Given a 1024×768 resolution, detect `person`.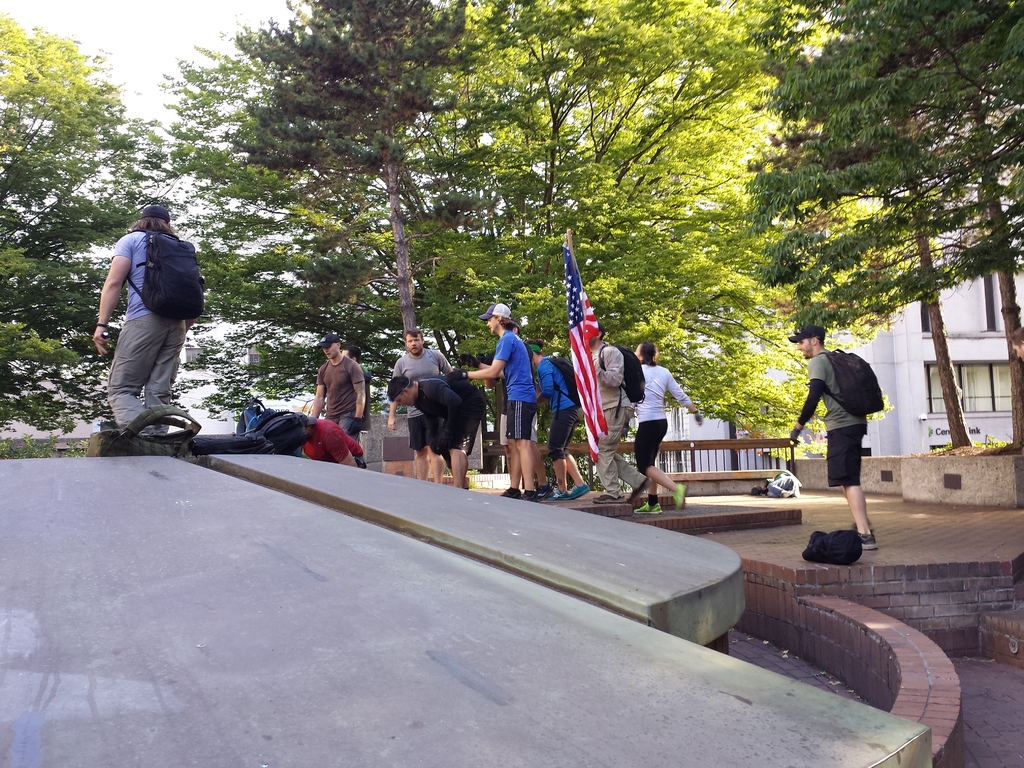
799 322 888 565.
